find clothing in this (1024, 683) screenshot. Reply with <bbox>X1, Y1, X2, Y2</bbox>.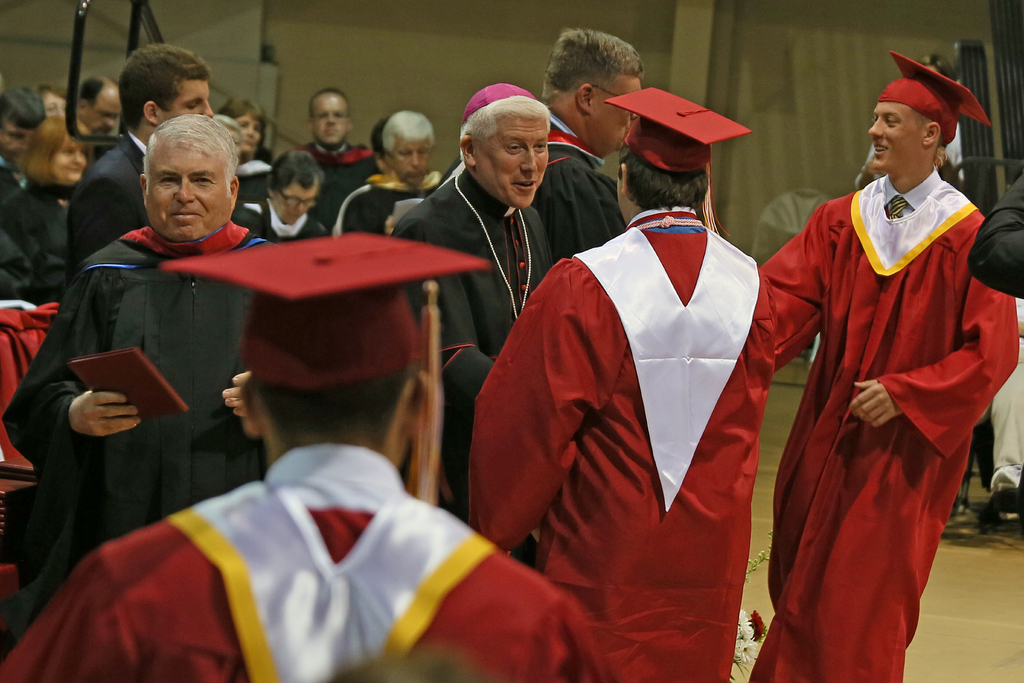
<bbox>288, 136, 378, 225</bbox>.
